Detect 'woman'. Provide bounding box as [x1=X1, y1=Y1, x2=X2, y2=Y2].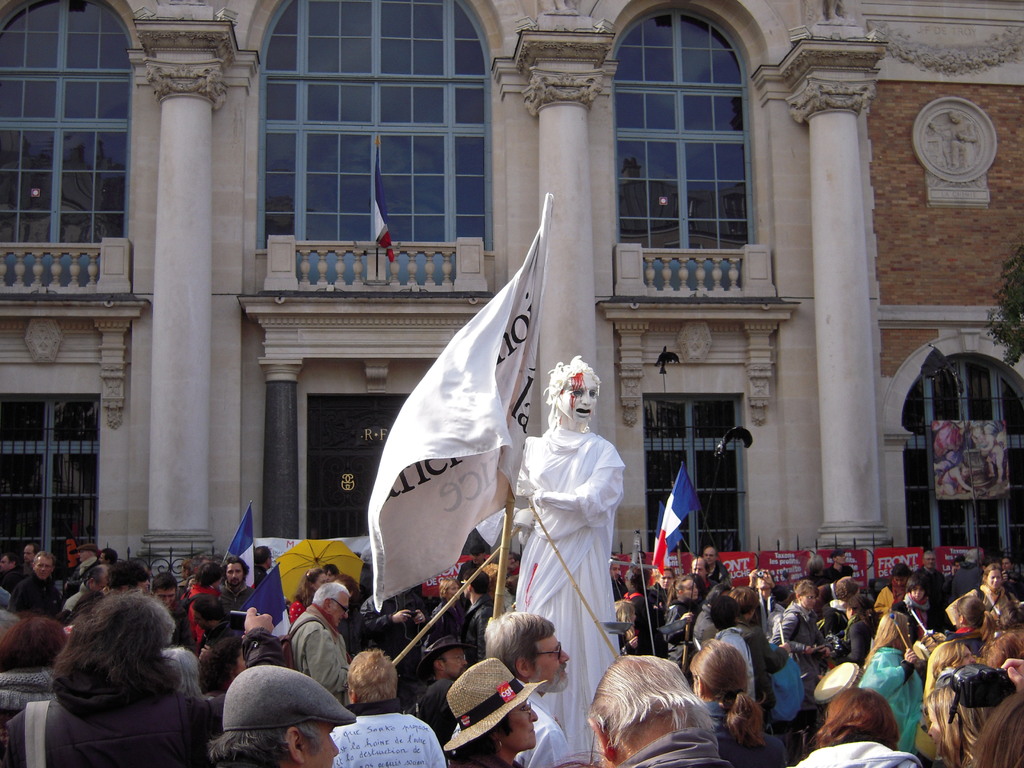
[x1=685, y1=636, x2=792, y2=767].
